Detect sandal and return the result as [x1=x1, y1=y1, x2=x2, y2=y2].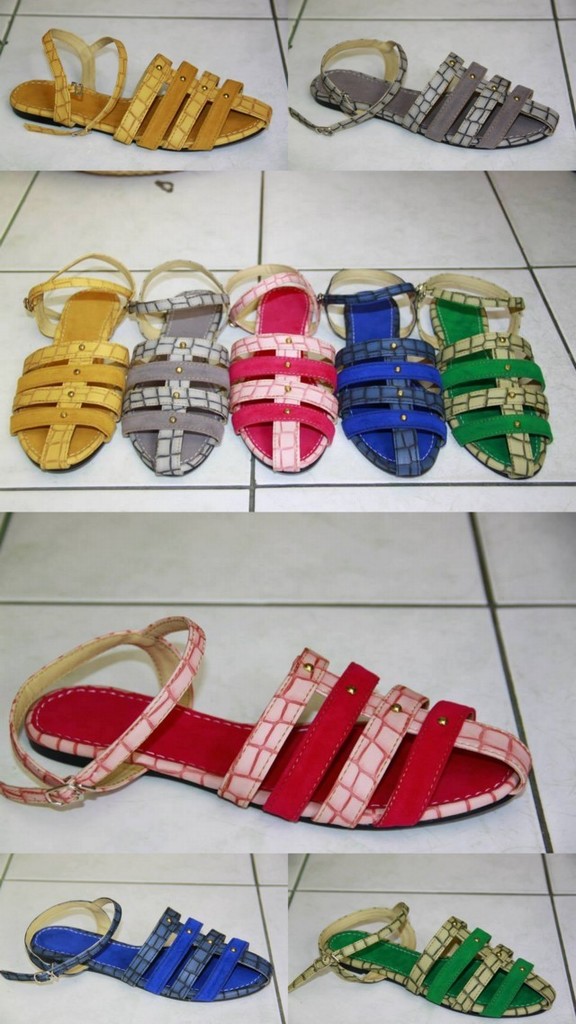
[x1=4, y1=250, x2=134, y2=476].
